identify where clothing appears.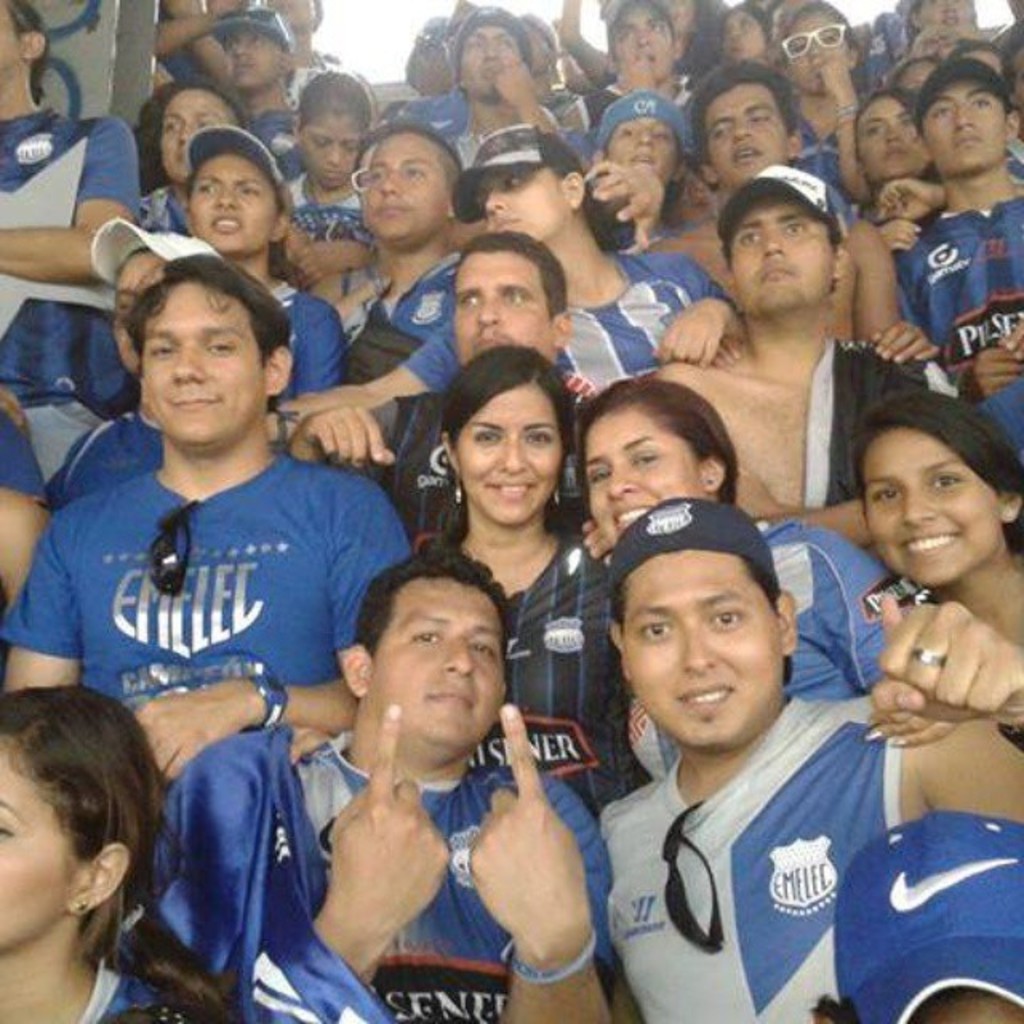
Appears at bbox=[270, 166, 376, 315].
